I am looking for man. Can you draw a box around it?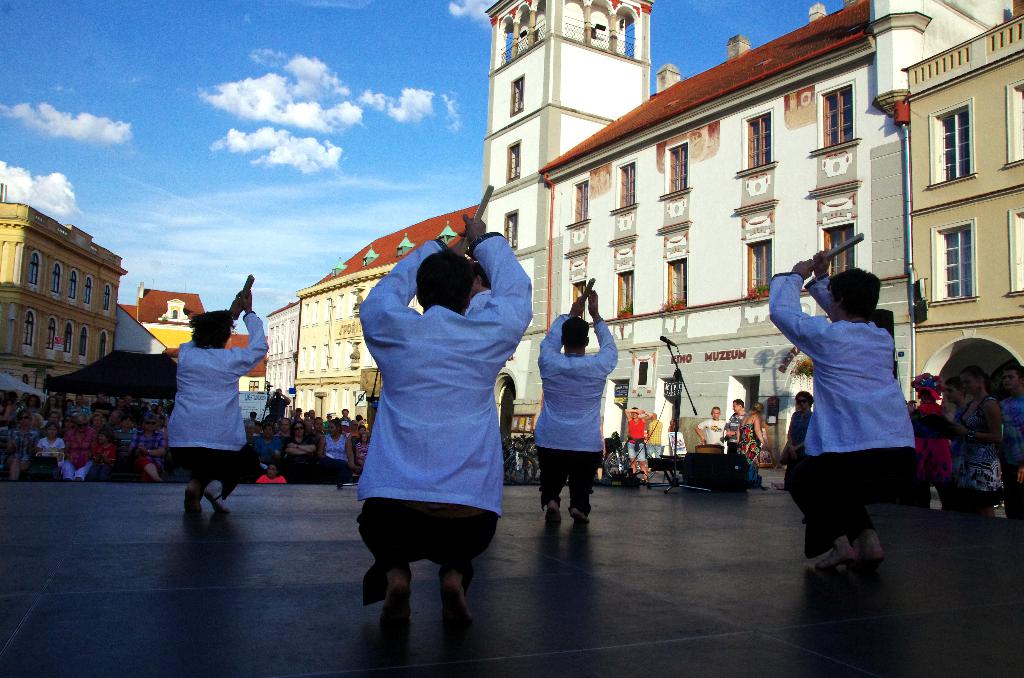
Sure, the bounding box is crop(465, 260, 493, 318).
